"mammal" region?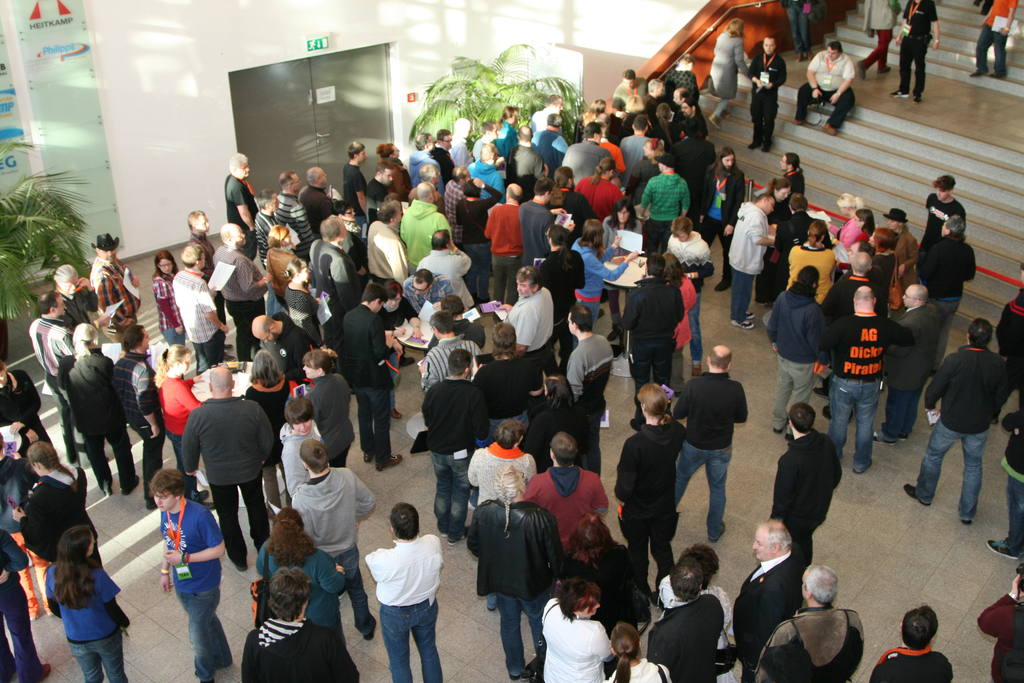
locate(422, 345, 491, 545)
